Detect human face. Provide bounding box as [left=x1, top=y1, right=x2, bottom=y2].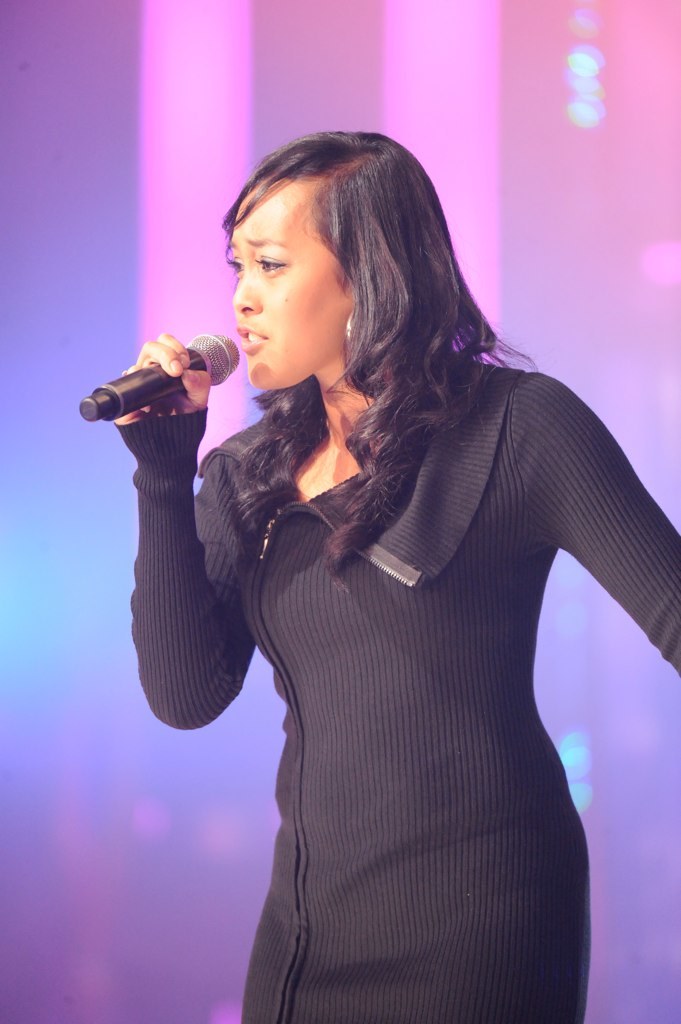
[left=228, top=184, right=336, bottom=391].
